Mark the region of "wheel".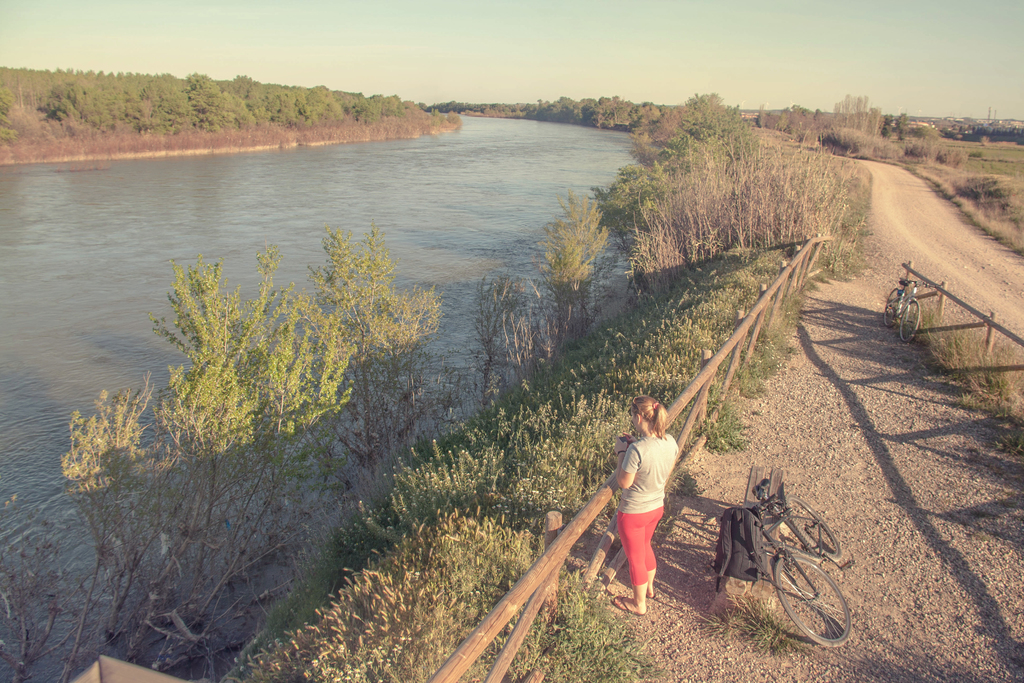
Region: [787, 495, 841, 555].
